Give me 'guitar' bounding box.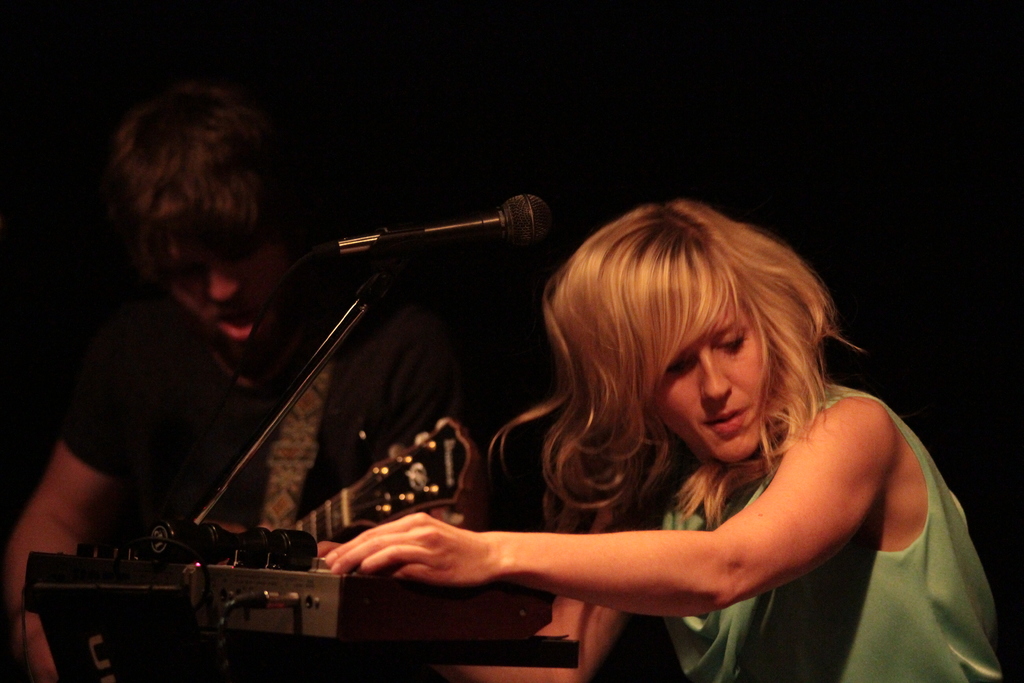
[left=40, top=413, right=482, bottom=682].
